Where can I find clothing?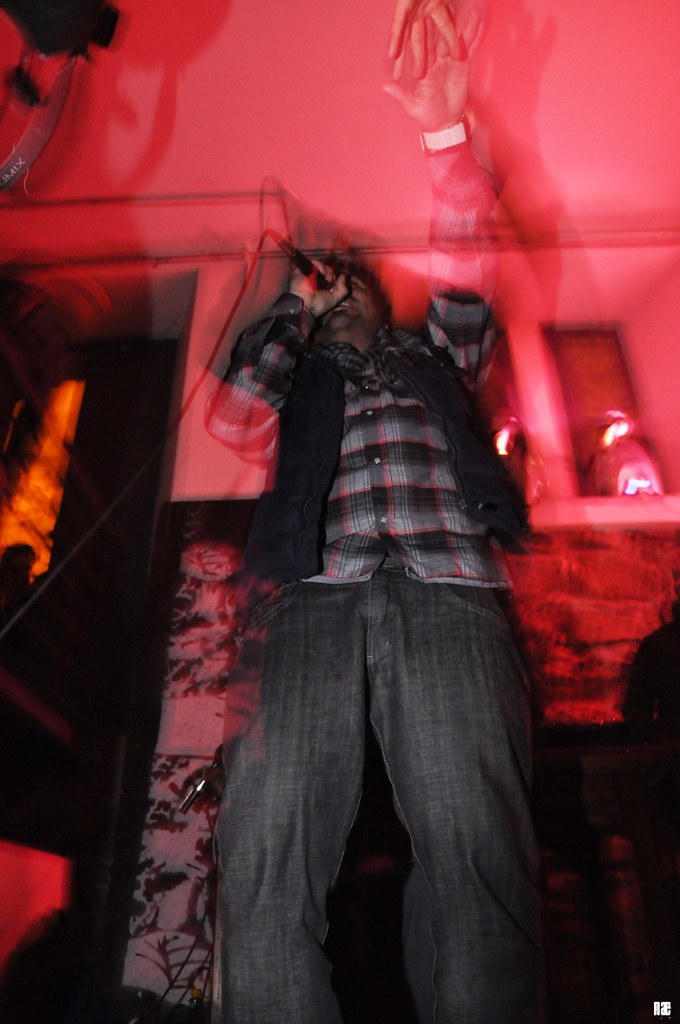
You can find it at {"left": 210, "top": 229, "right": 532, "bottom": 925}.
